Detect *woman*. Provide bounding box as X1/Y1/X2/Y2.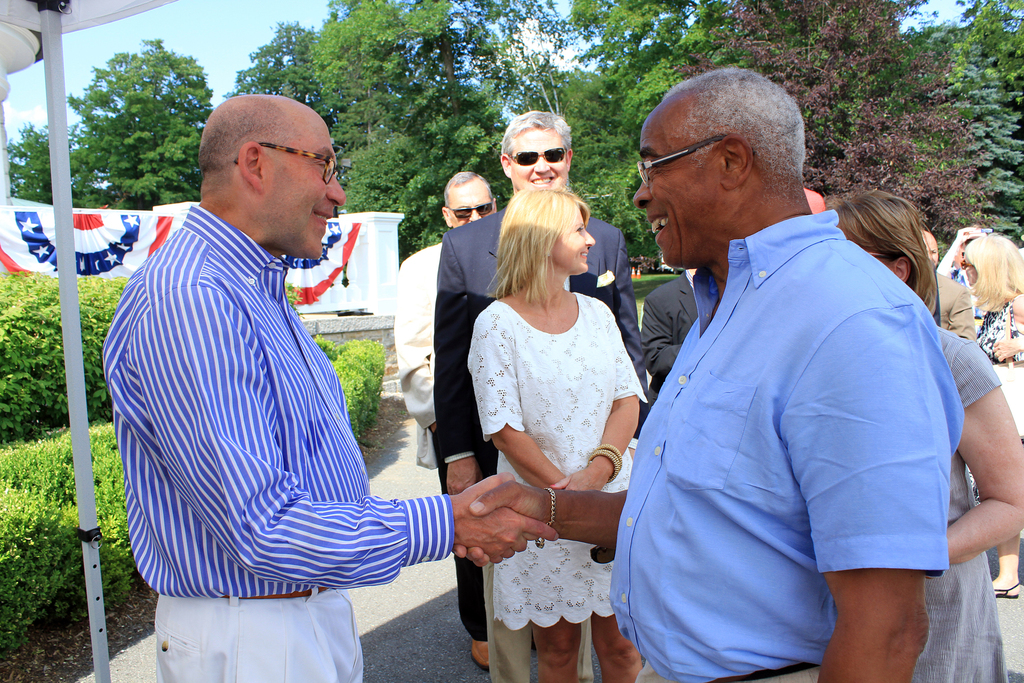
827/190/1022/682.
